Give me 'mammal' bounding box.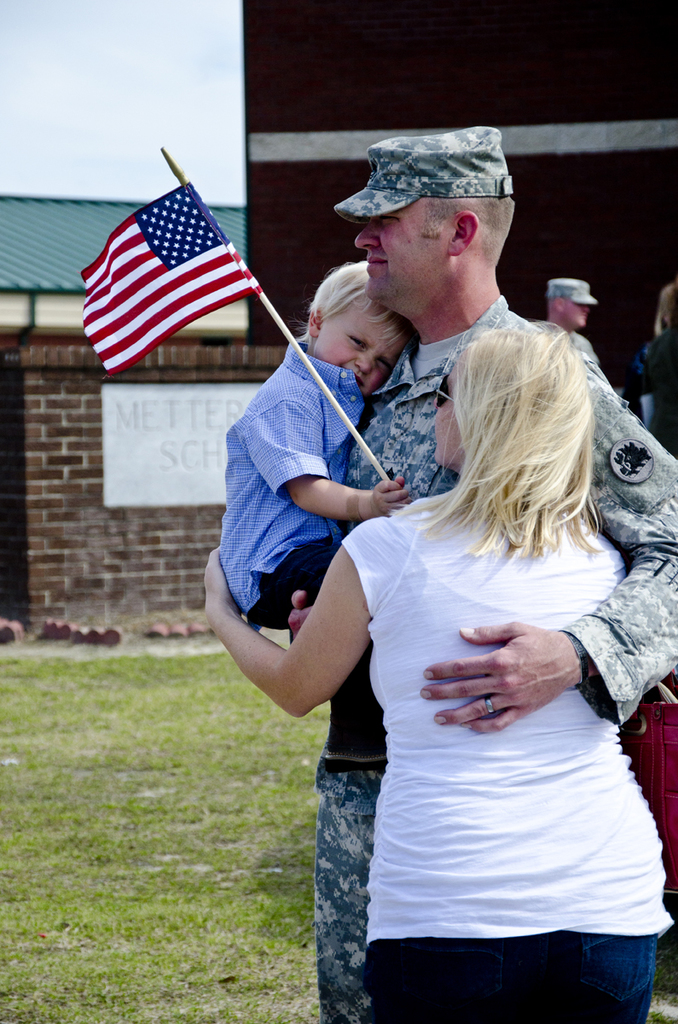
<region>543, 279, 601, 365</region>.
